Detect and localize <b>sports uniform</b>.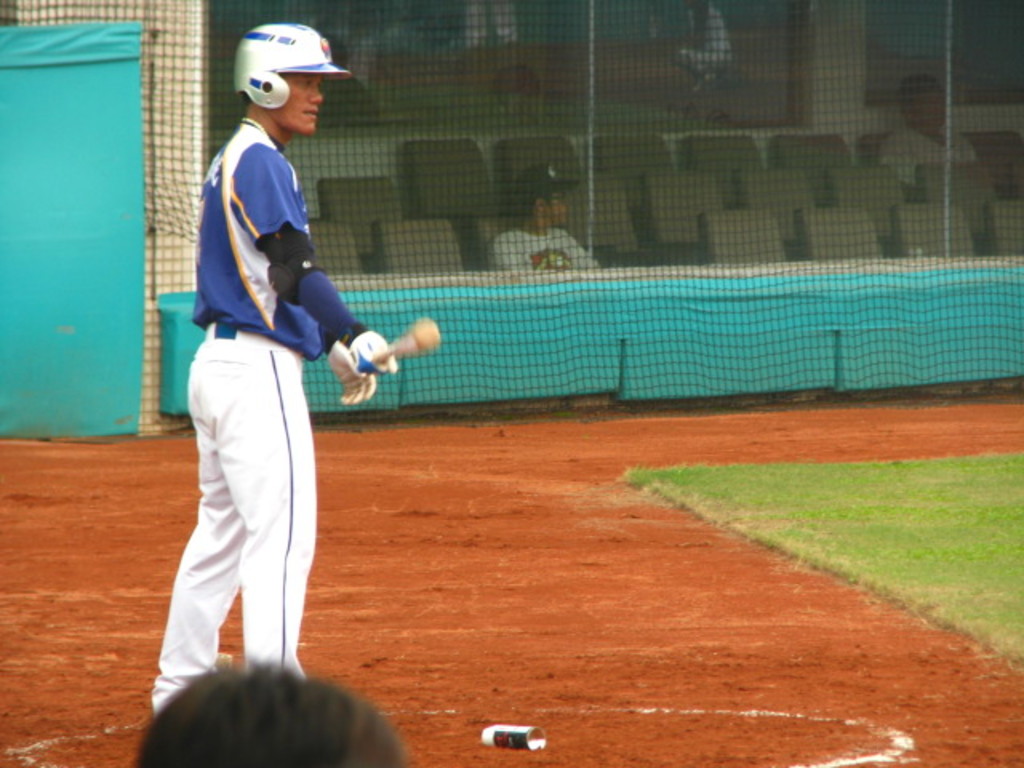
Localized at (x1=493, y1=229, x2=608, y2=275).
